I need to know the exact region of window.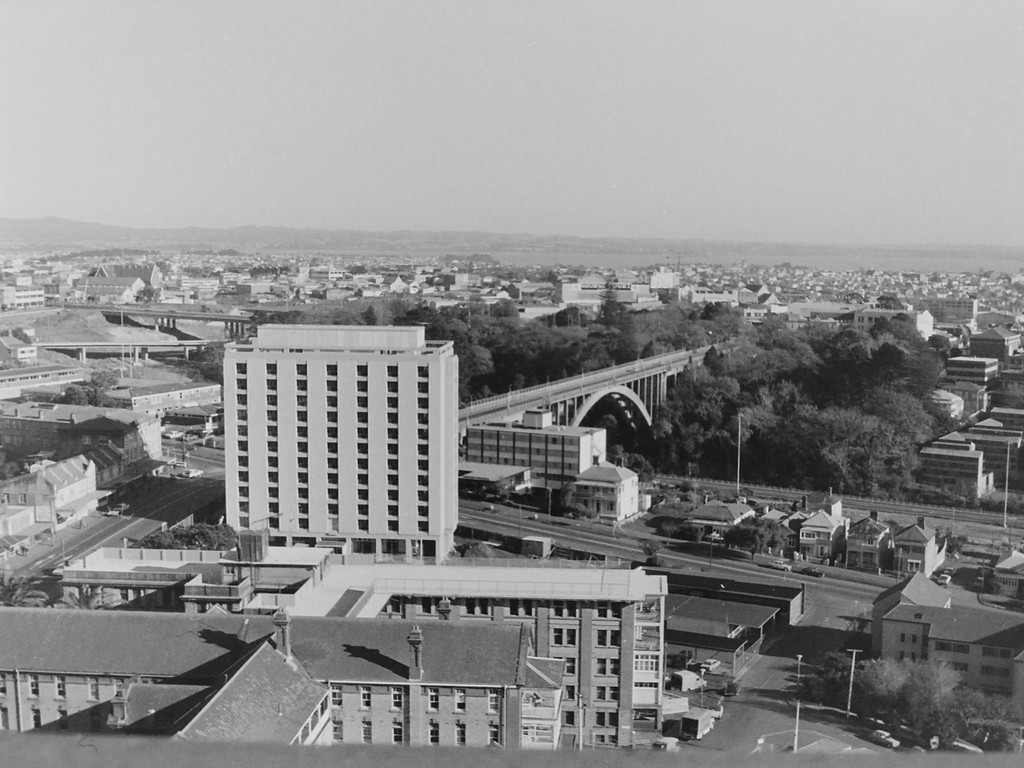
Region: [x1=556, y1=654, x2=576, y2=680].
